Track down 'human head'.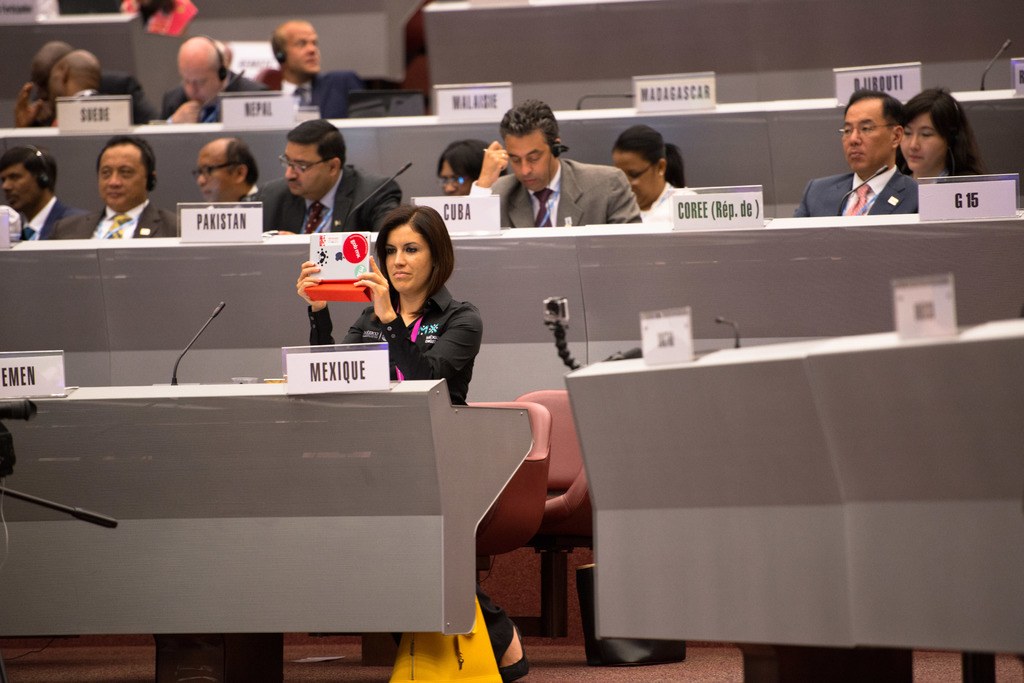
Tracked to Rect(504, 97, 560, 191).
